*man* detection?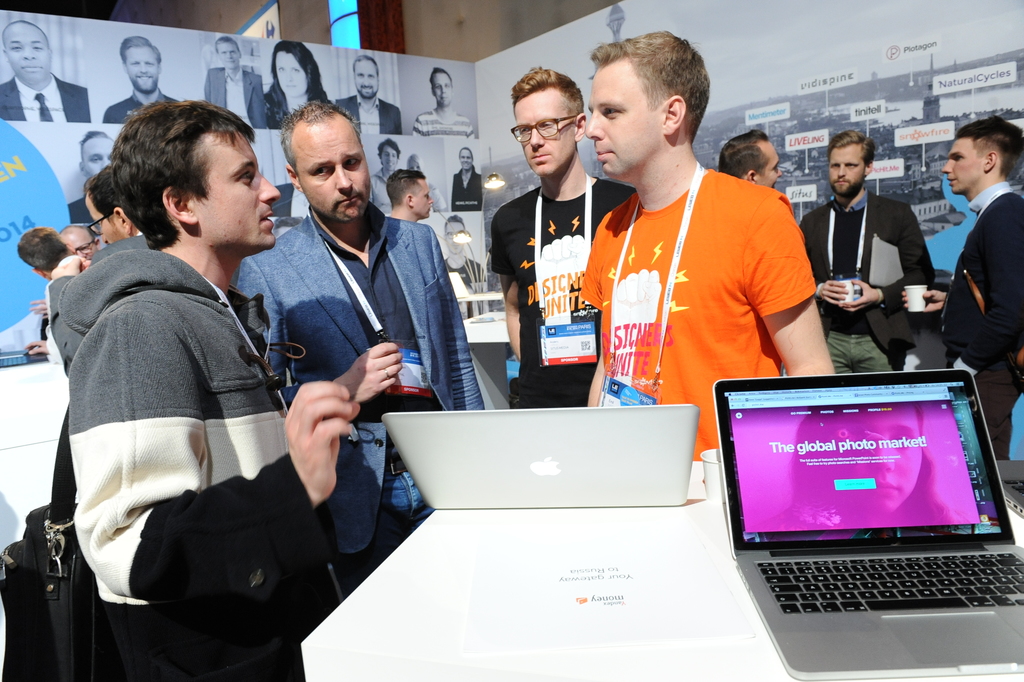
bbox=[806, 122, 952, 378]
